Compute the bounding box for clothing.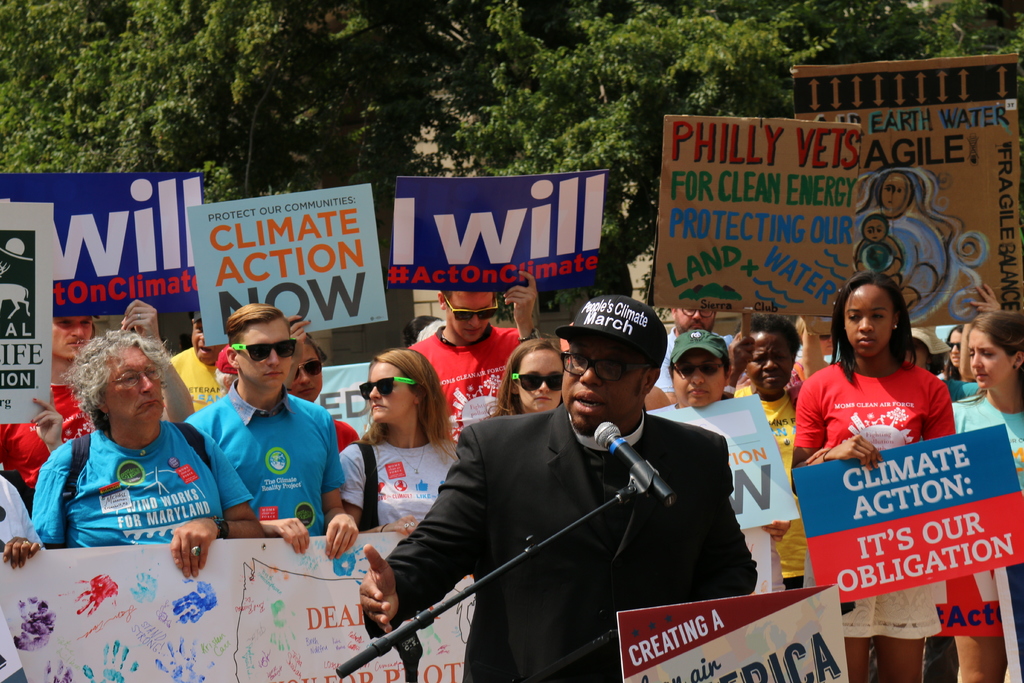
<box>656,331,733,399</box>.
